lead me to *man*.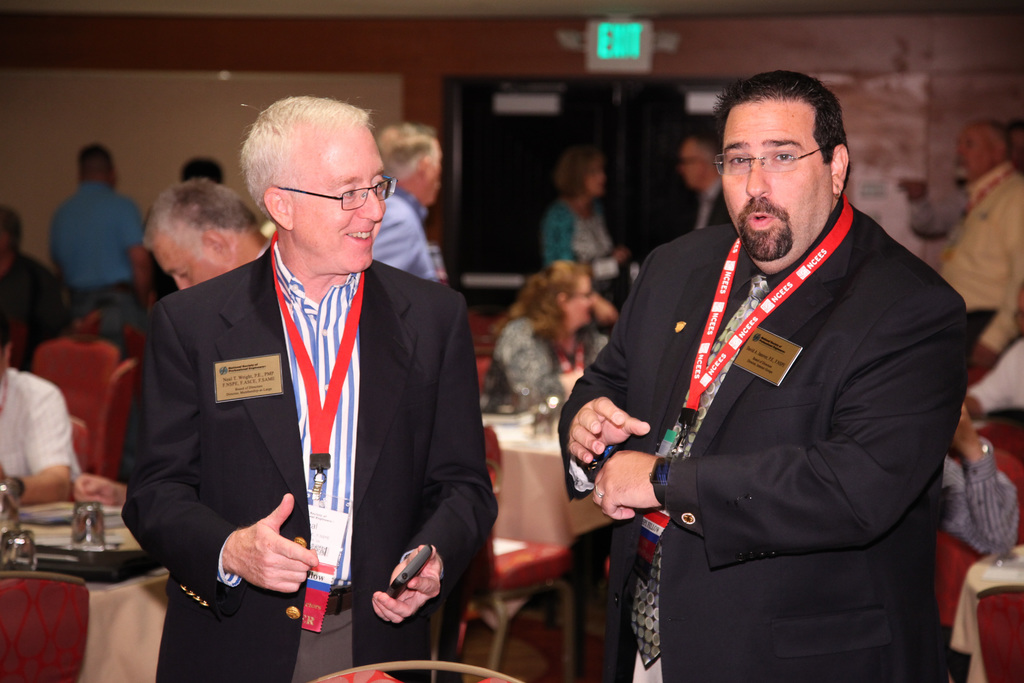
Lead to BBox(45, 144, 157, 324).
